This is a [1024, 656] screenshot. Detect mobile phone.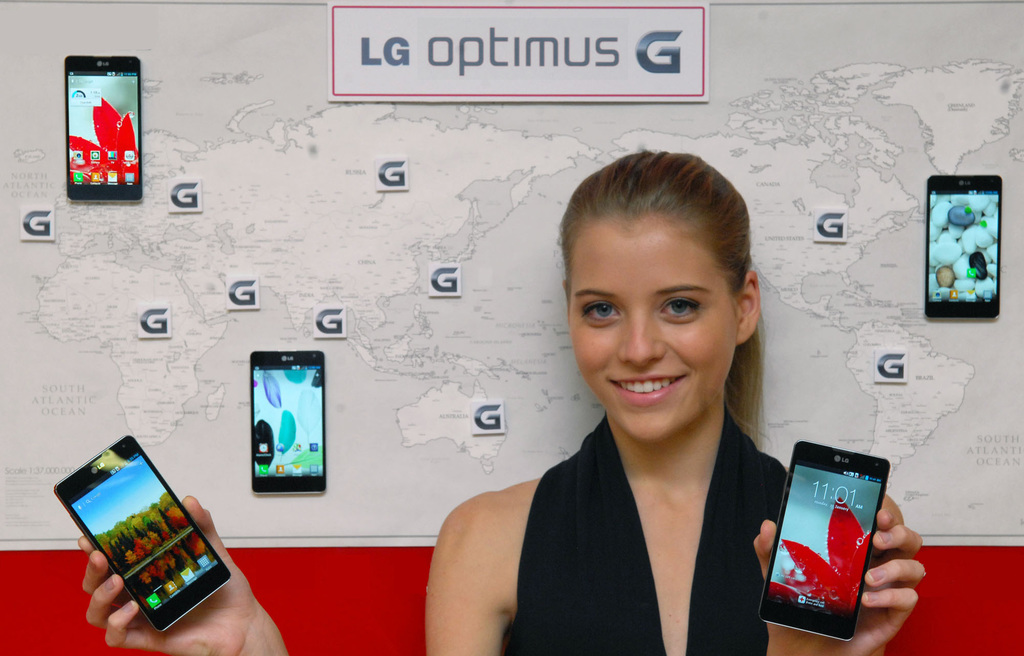
box=[250, 350, 328, 494].
